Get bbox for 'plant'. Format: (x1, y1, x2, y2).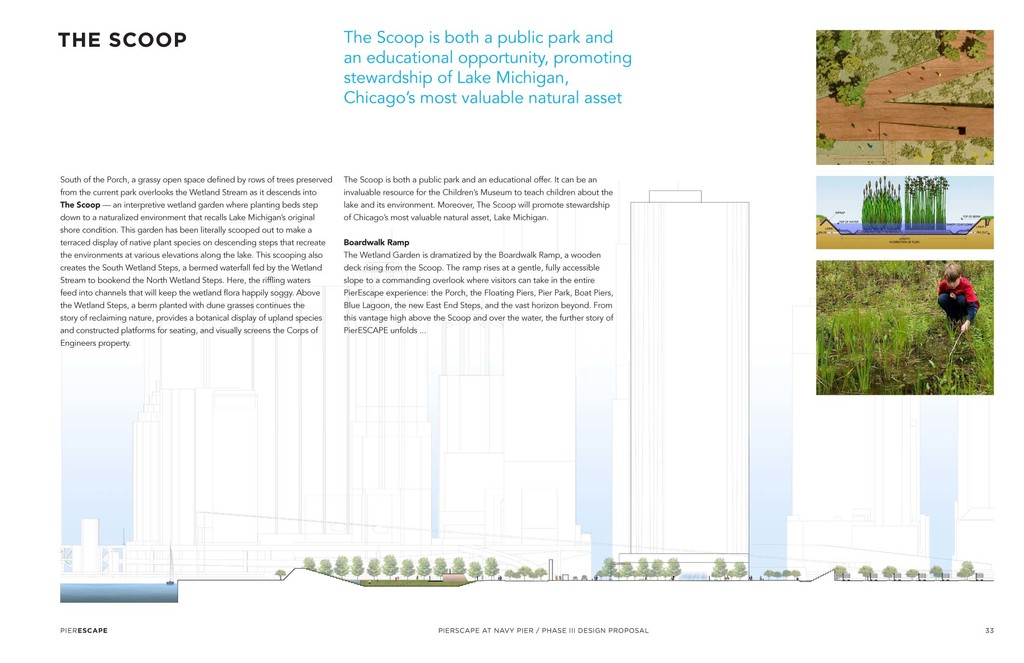
(850, 325, 877, 397).
